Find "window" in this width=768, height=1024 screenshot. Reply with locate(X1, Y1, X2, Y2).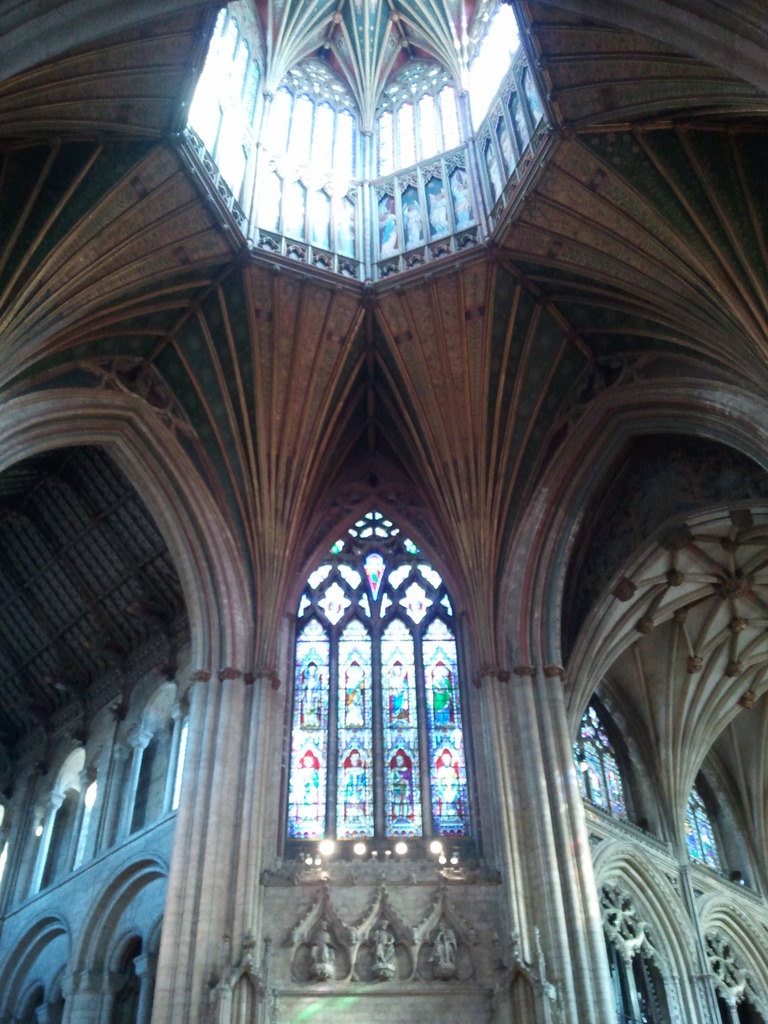
locate(268, 492, 476, 877).
